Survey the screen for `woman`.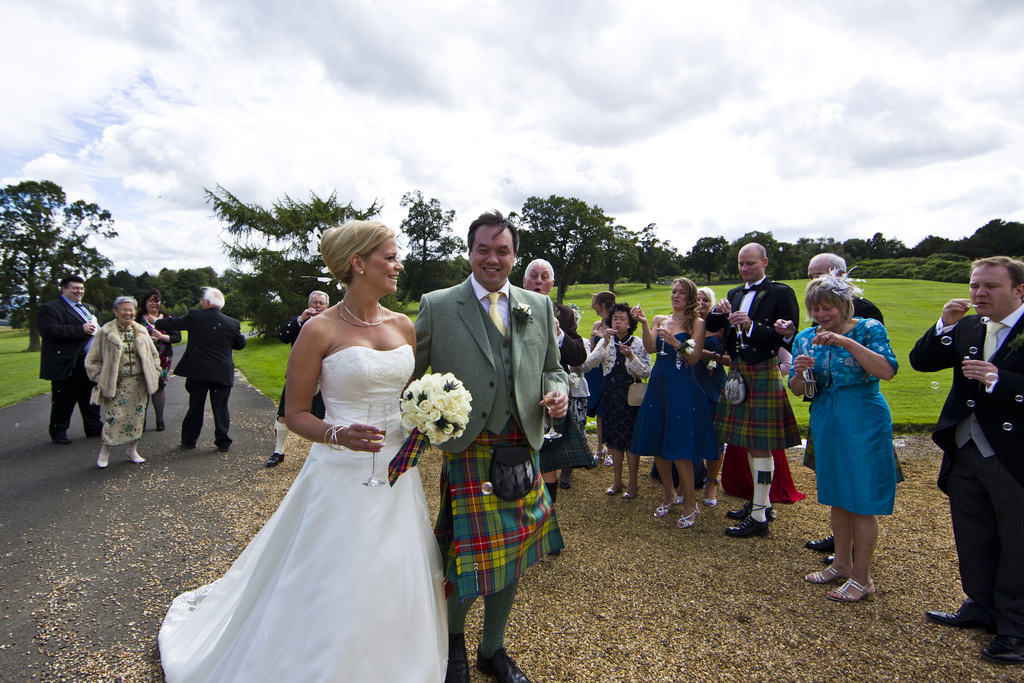
Survey found: <region>634, 280, 702, 531</region>.
